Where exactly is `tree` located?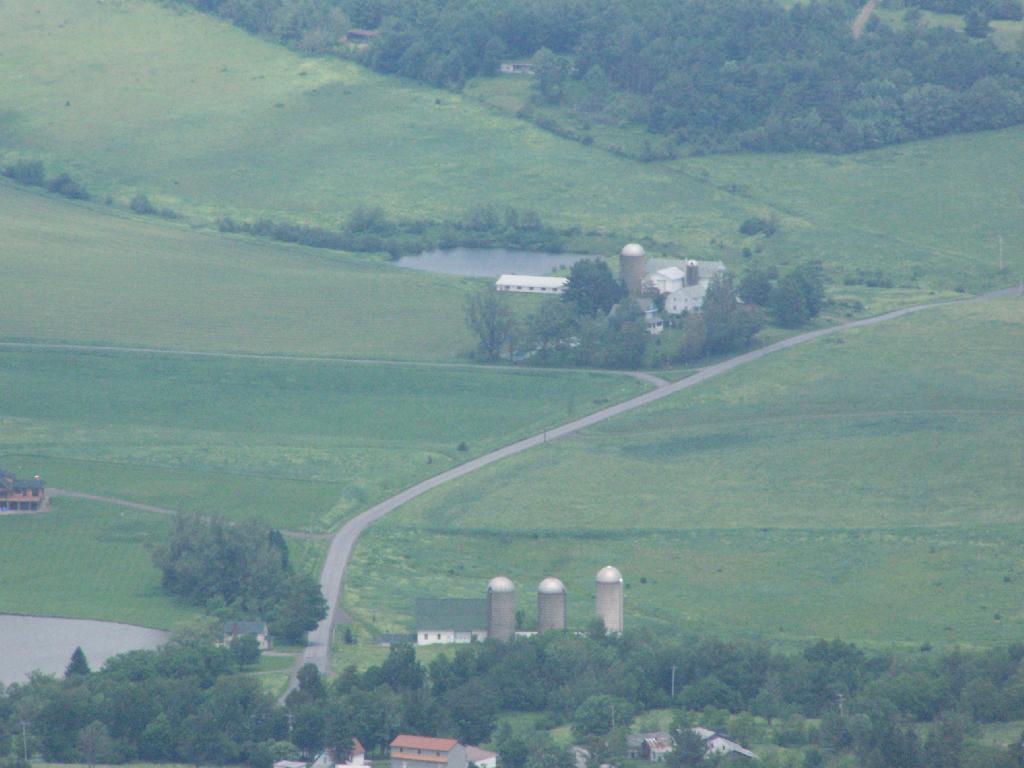
Its bounding box is x1=132 y1=502 x2=293 y2=653.
